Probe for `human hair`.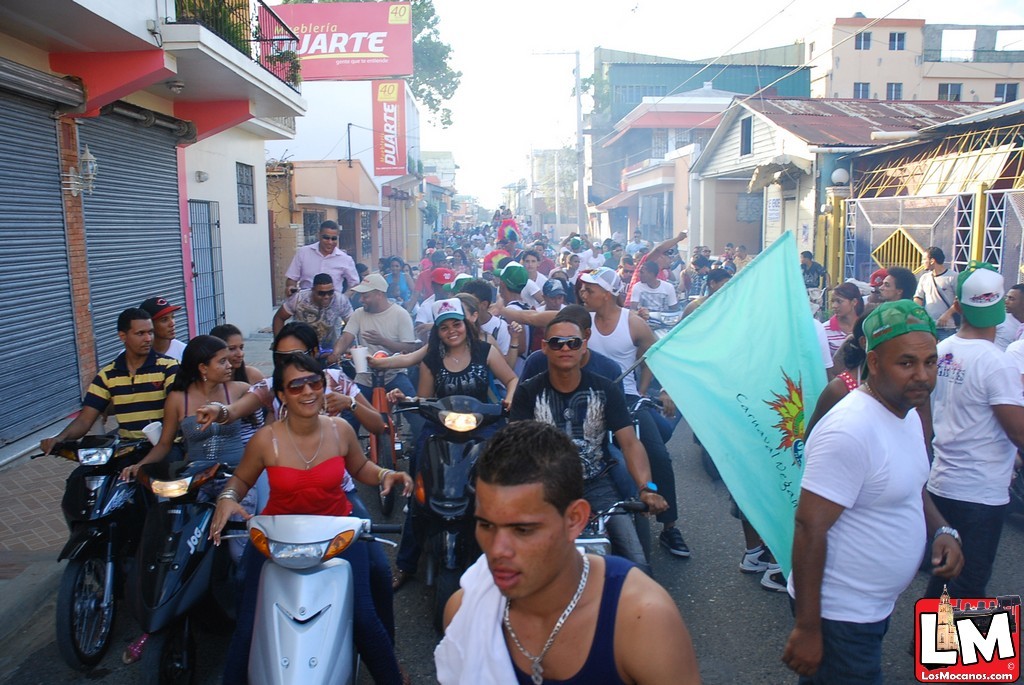
Probe result: bbox=[645, 259, 659, 277].
